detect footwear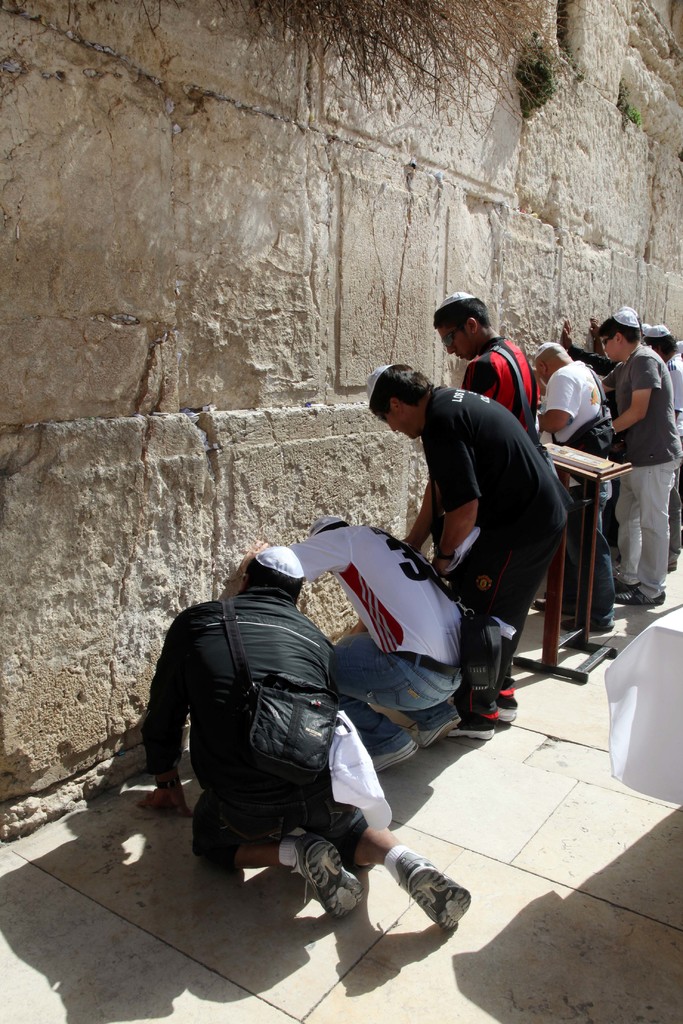
<region>391, 867, 465, 946</region>
